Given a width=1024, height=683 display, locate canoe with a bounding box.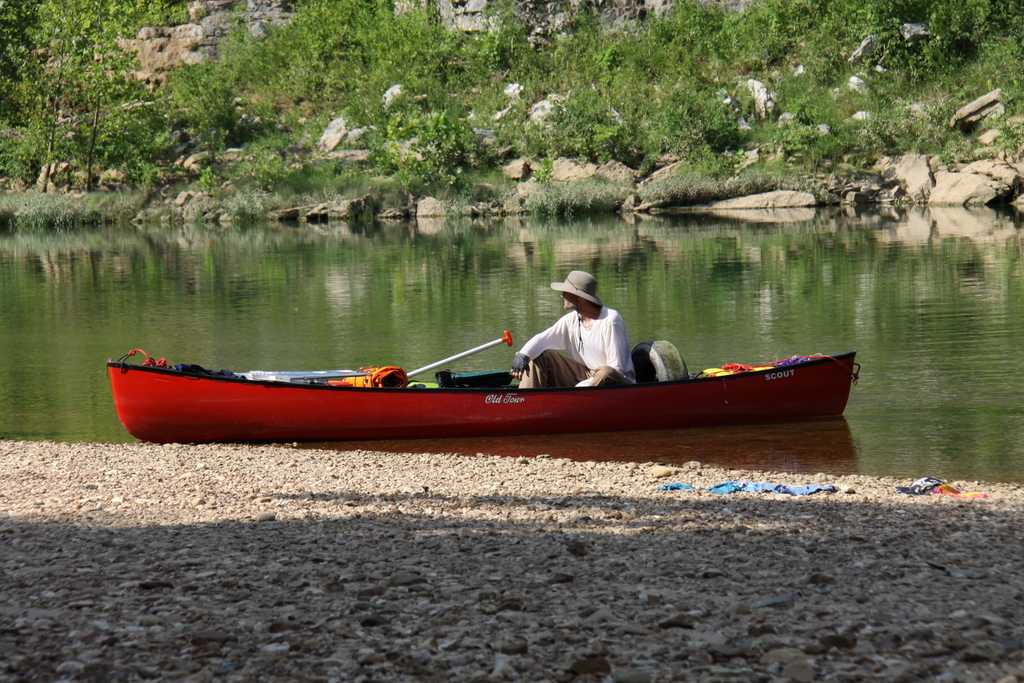
Located: {"left": 104, "top": 346, "right": 853, "bottom": 446}.
